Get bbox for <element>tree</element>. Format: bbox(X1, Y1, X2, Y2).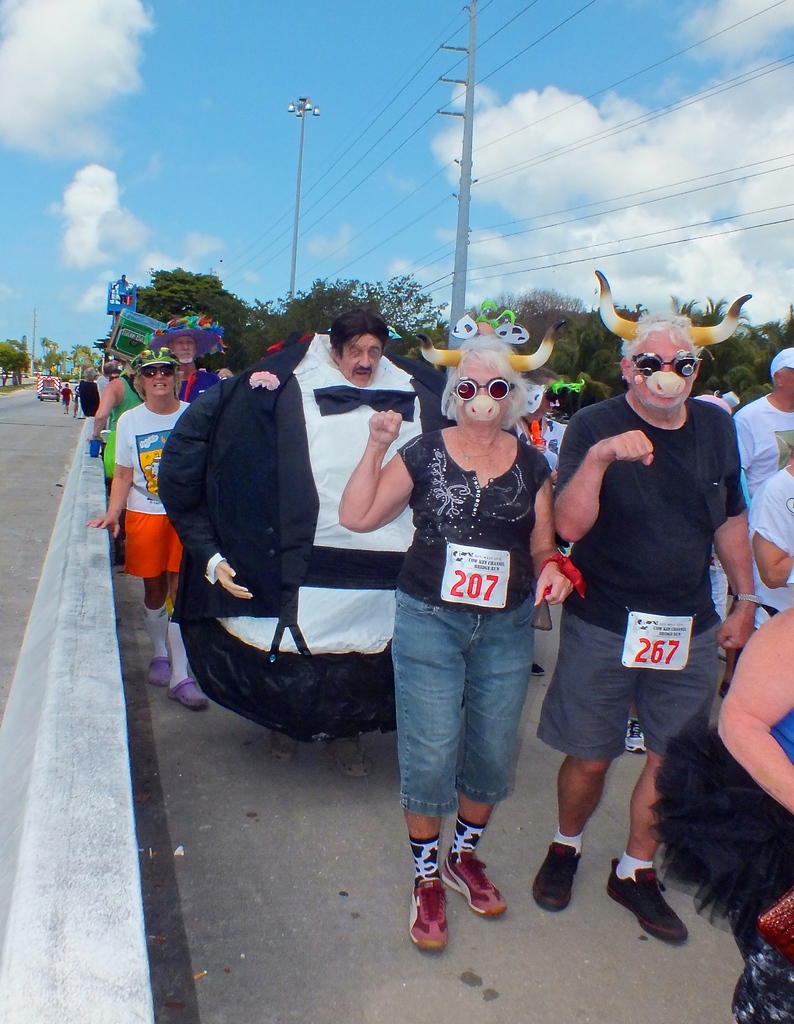
bbox(130, 266, 238, 326).
